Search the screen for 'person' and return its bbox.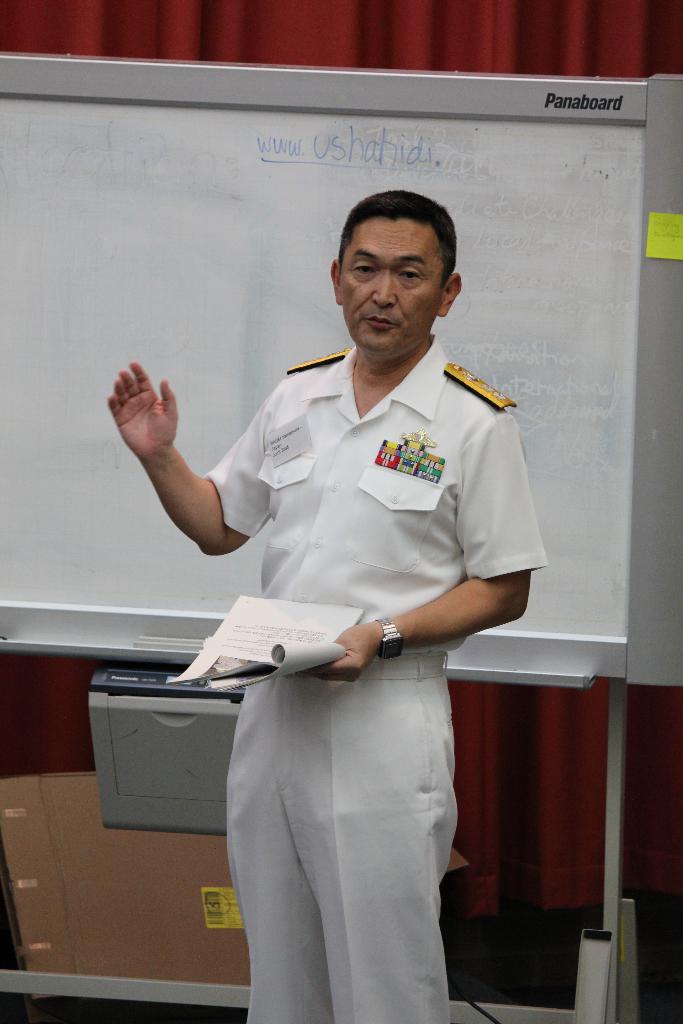
Found: crop(104, 188, 548, 1023).
